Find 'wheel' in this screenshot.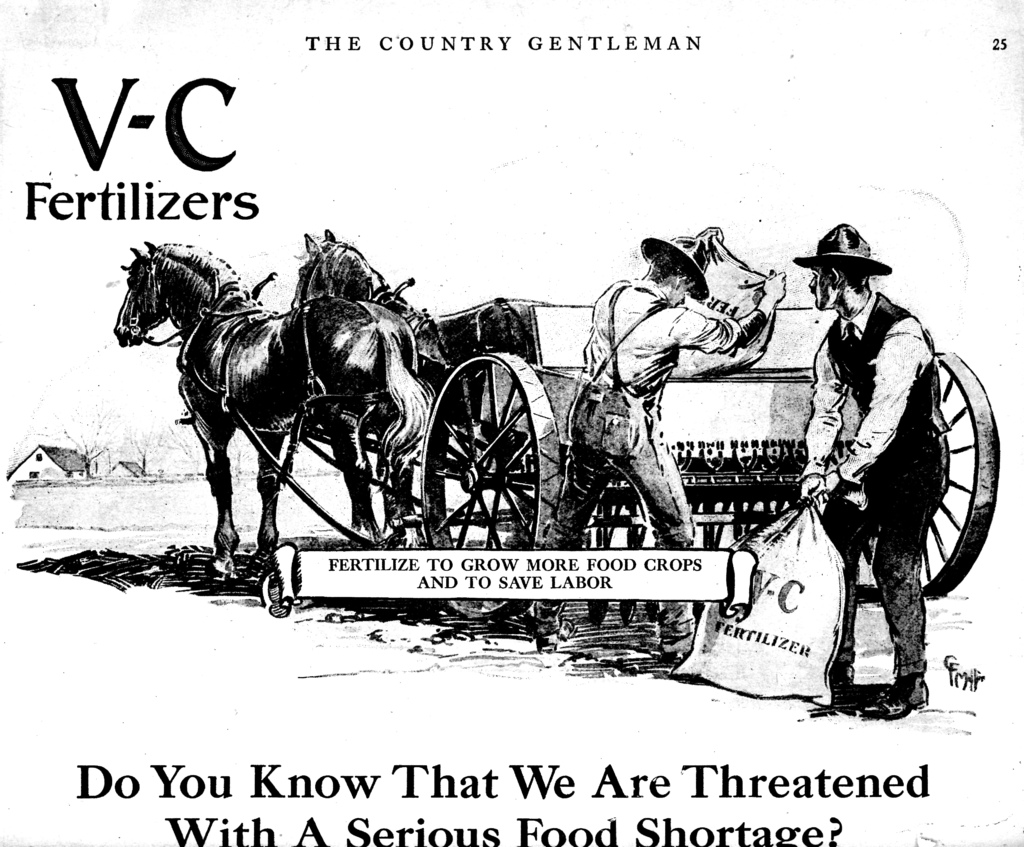
The bounding box for 'wheel' is pyautogui.locateOnScreen(850, 353, 1003, 603).
